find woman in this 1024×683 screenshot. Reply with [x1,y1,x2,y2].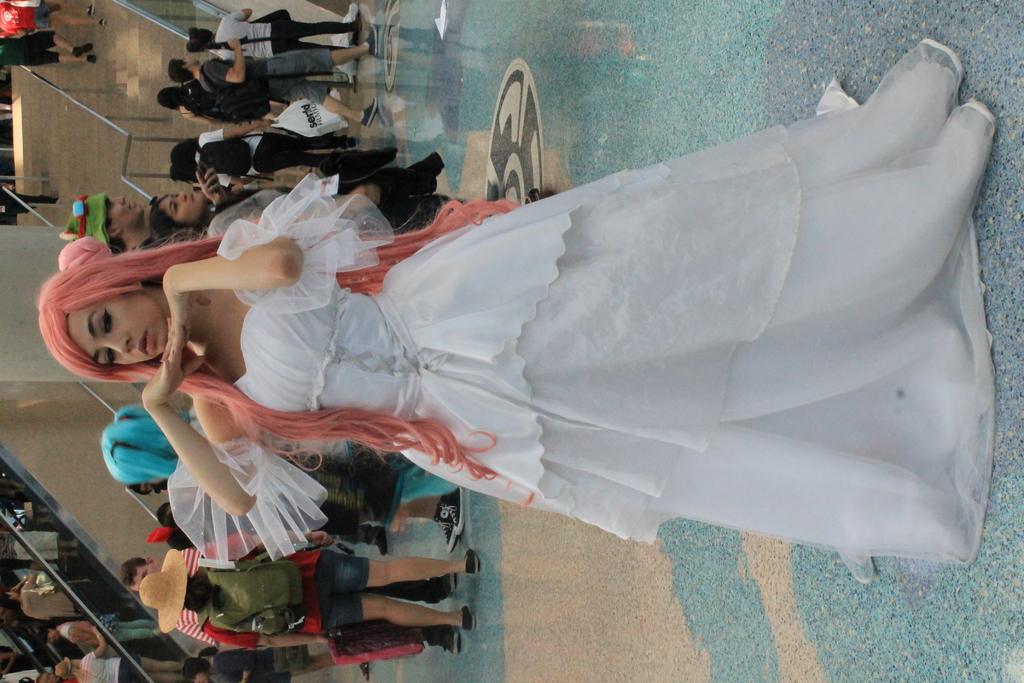
[152,86,289,123].
